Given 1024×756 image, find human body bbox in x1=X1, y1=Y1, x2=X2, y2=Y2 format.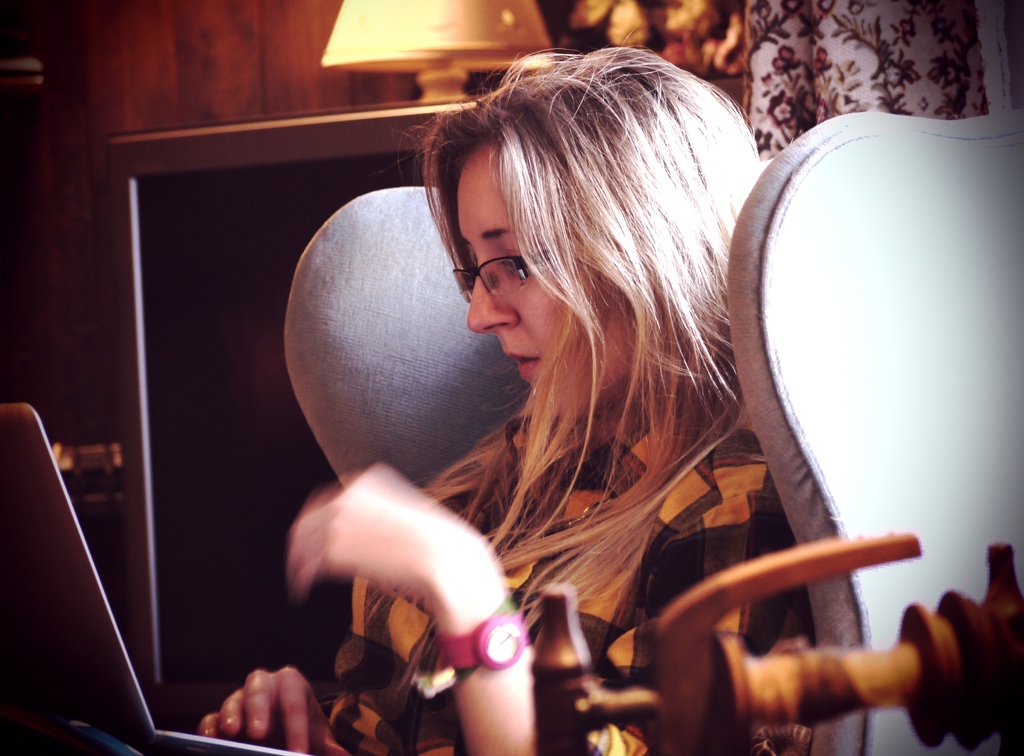
x1=224, y1=60, x2=842, y2=732.
